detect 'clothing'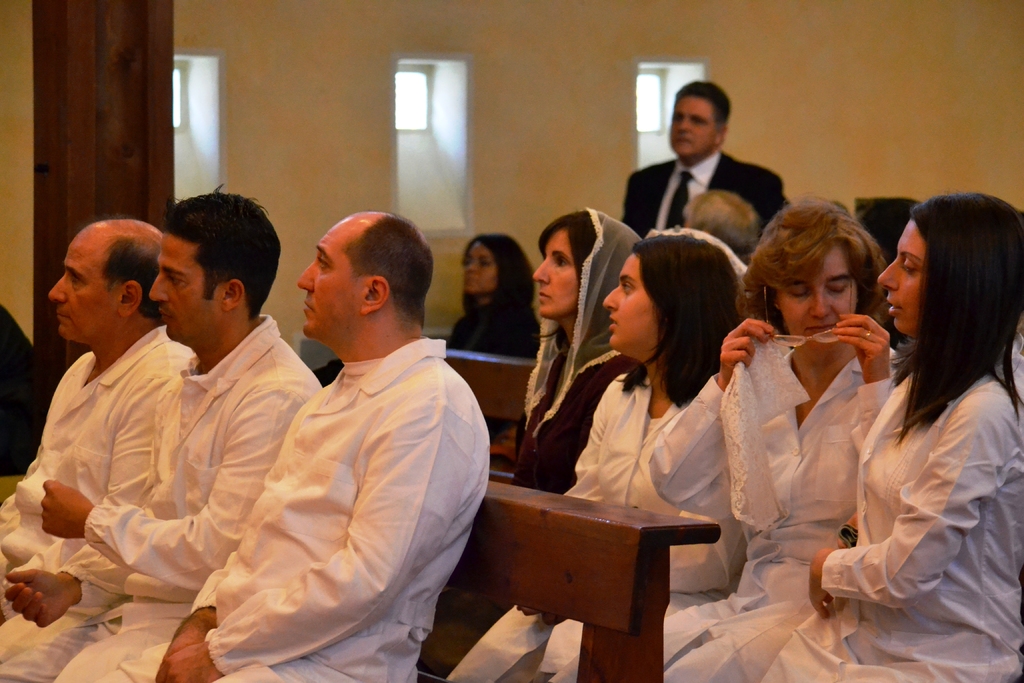
crop(624, 144, 792, 247)
